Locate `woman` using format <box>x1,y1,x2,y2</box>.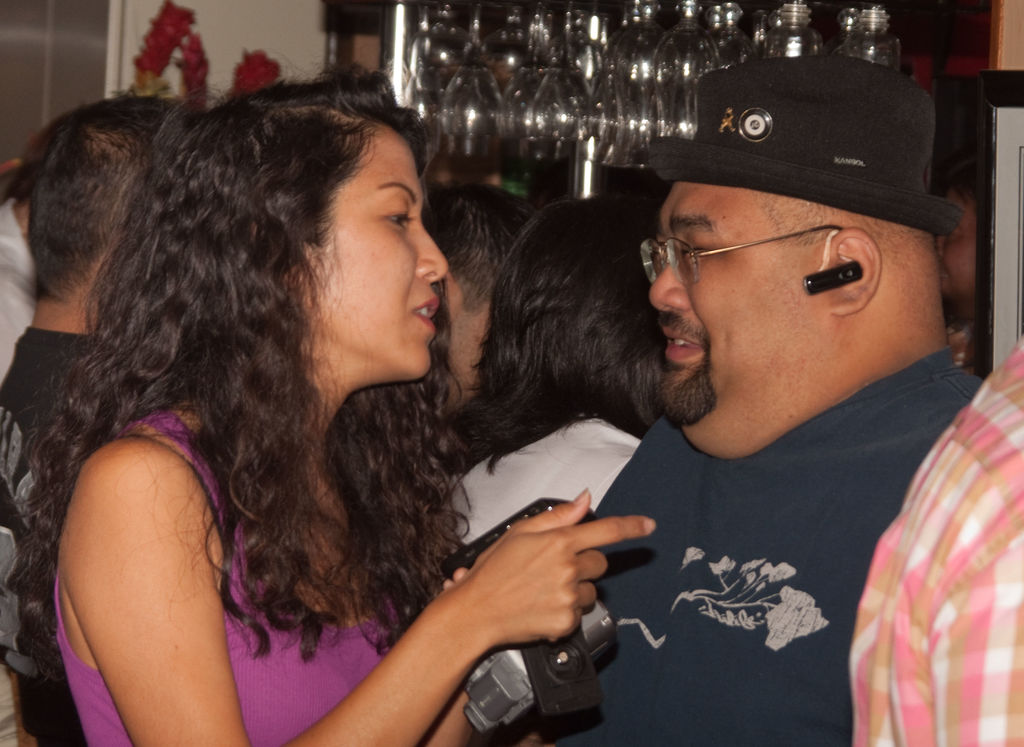
<box>448,197,658,551</box>.
